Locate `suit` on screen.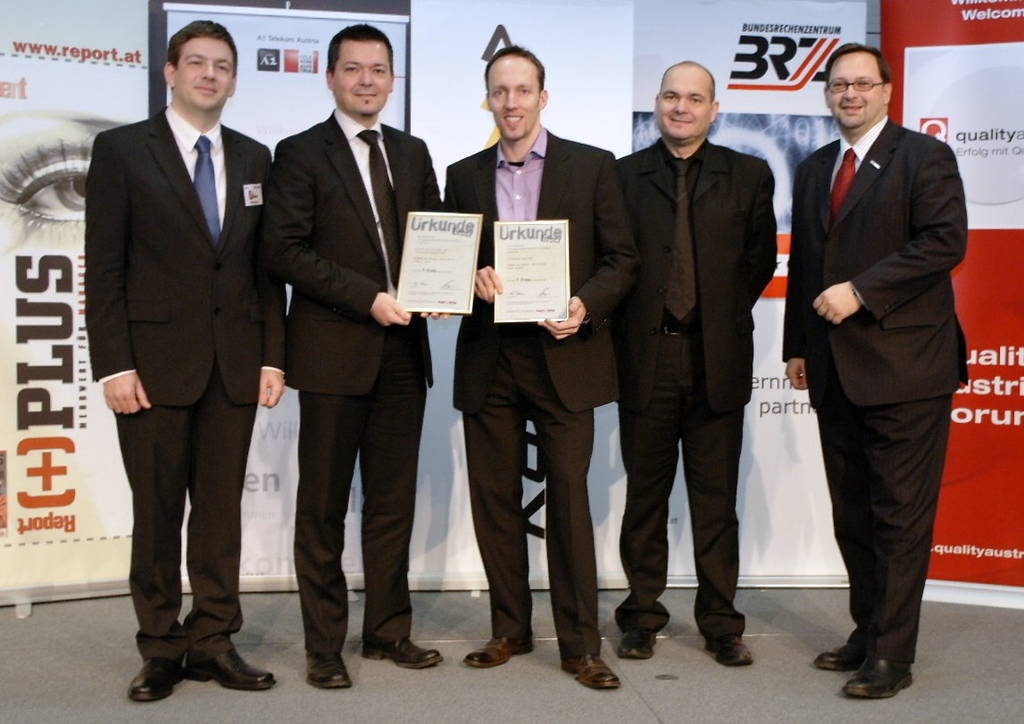
On screen at l=779, t=120, r=970, b=664.
